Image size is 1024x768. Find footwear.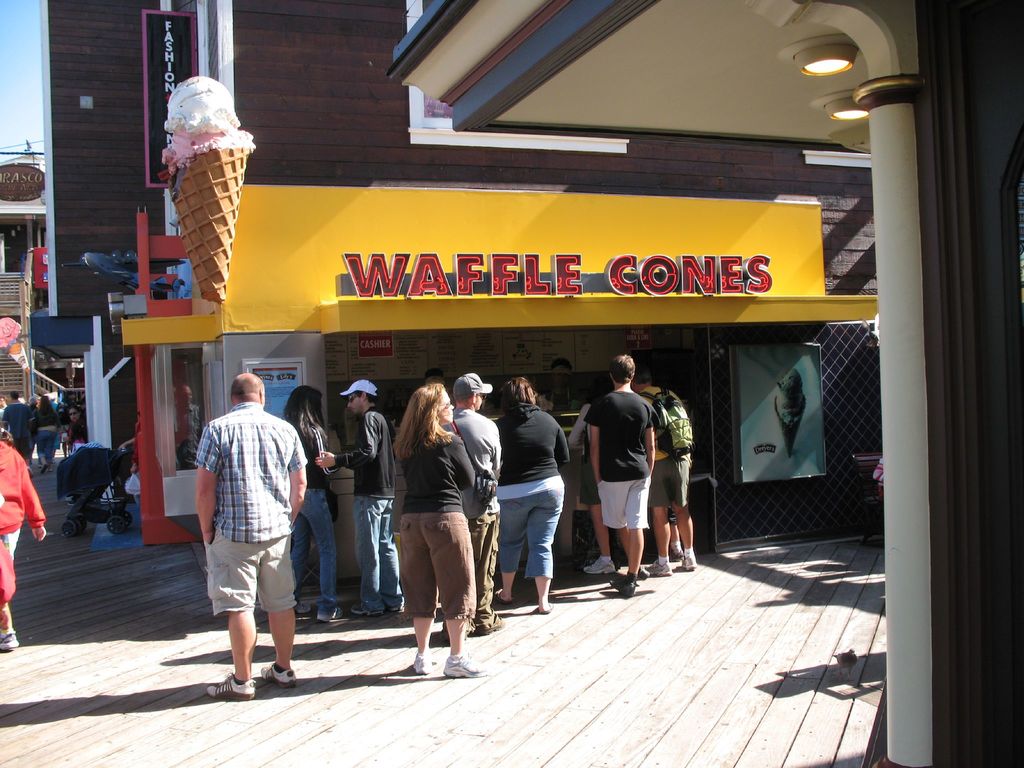
{"x1": 296, "y1": 602, "x2": 316, "y2": 615}.
